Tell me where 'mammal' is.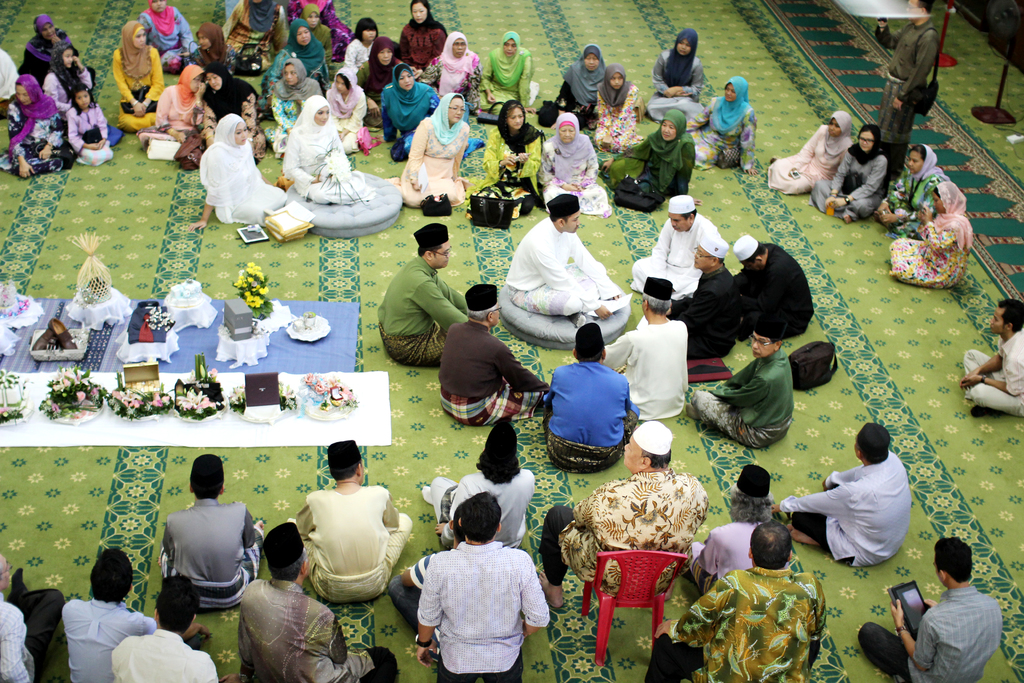
'mammal' is at bbox(963, 297, 1023, 418).
